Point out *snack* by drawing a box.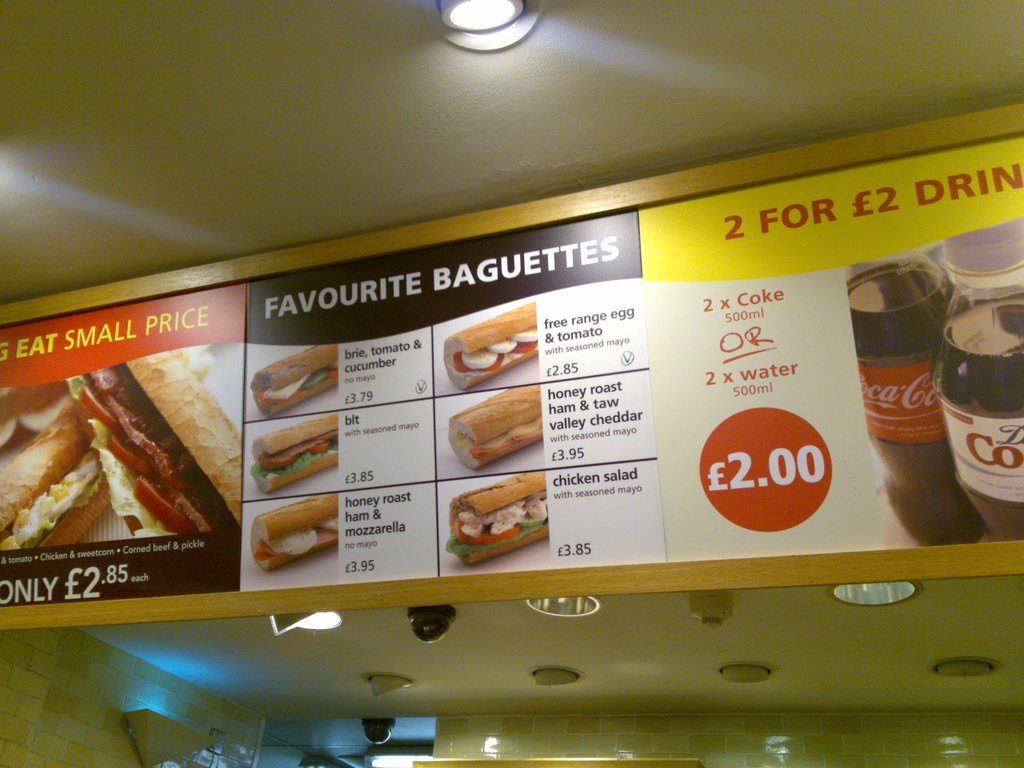
(449, 476, 548, 560).
